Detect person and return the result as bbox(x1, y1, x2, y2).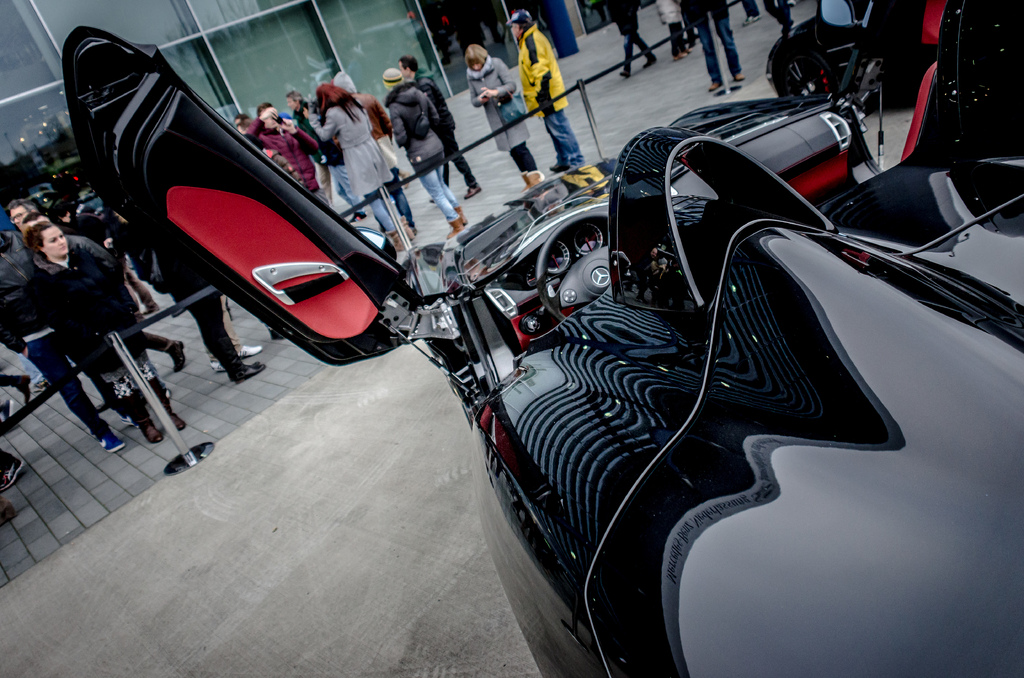
bbox(382, 66, 471, 238).
